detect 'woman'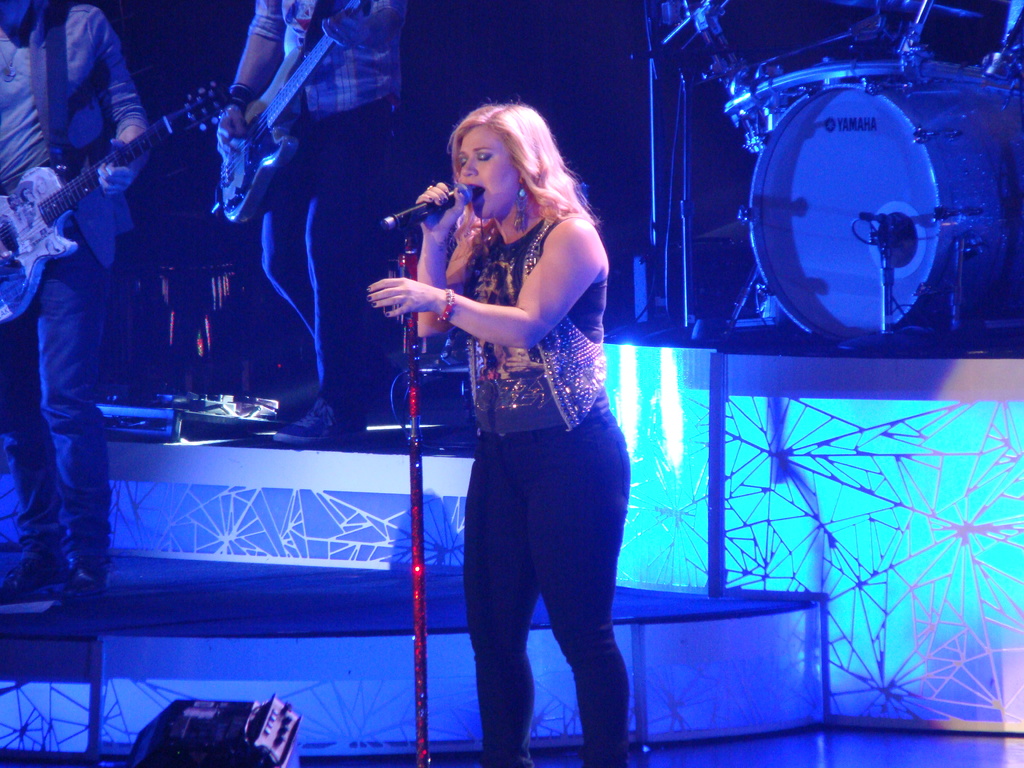
l=387, t=72, r=632, b=767
